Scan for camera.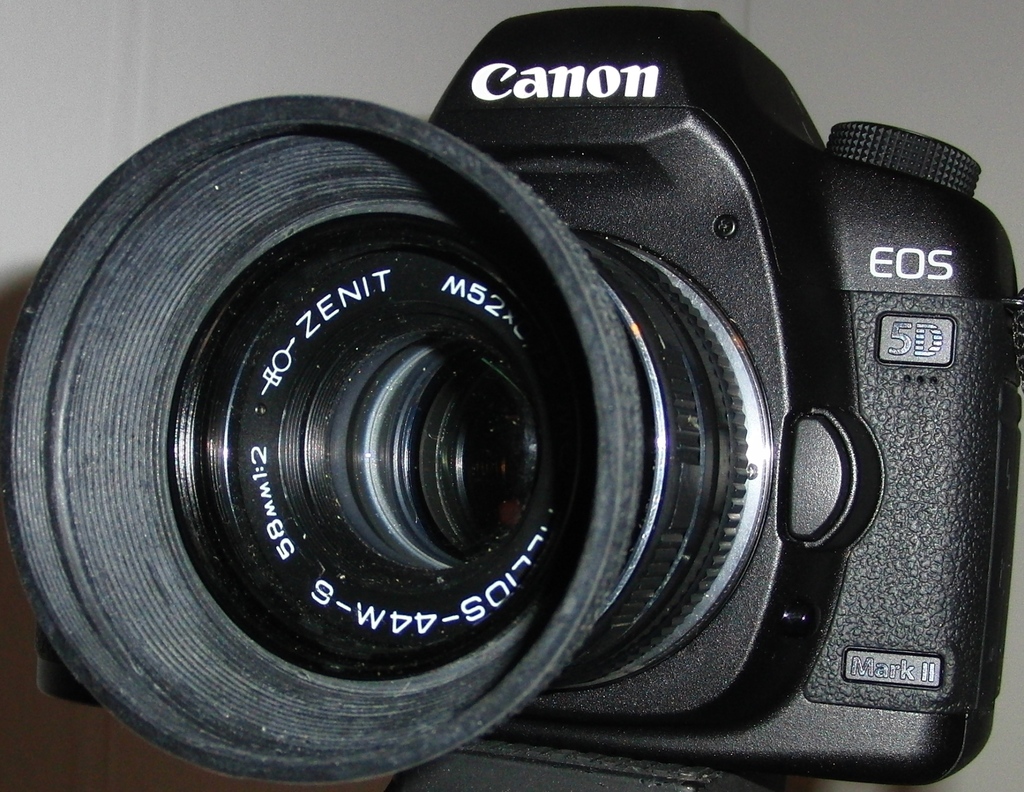
Scan result: bbox(0, 6, 1023, 791).
